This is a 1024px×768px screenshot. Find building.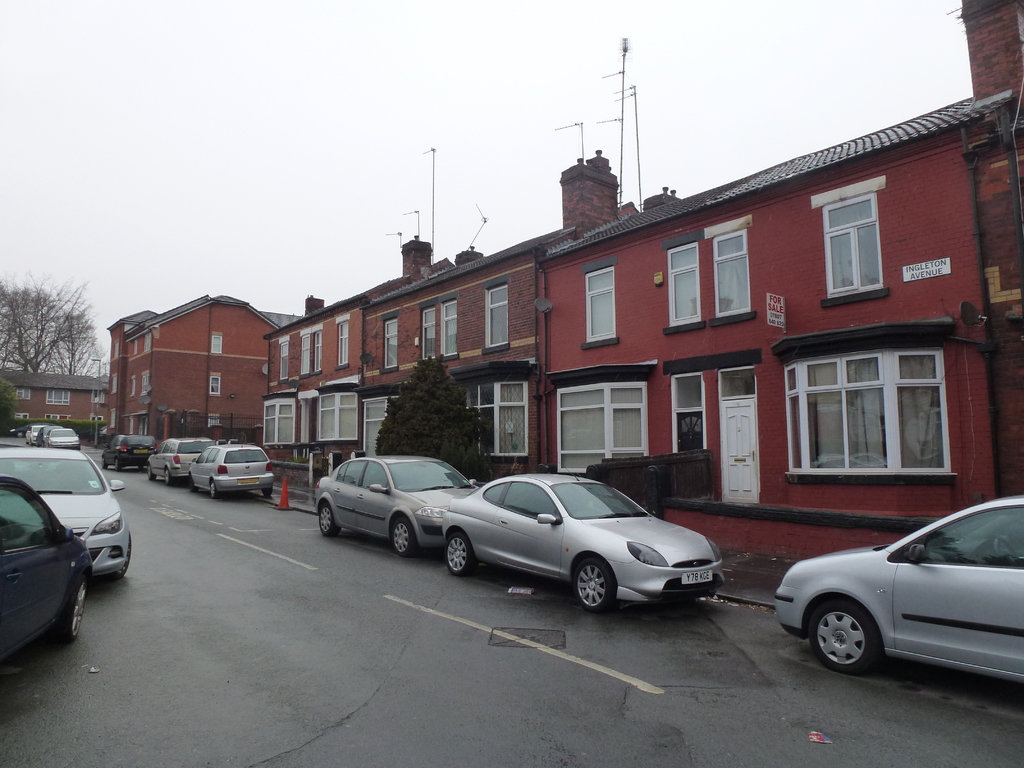
Bounding box: rect(3, 369, 108, 431).
